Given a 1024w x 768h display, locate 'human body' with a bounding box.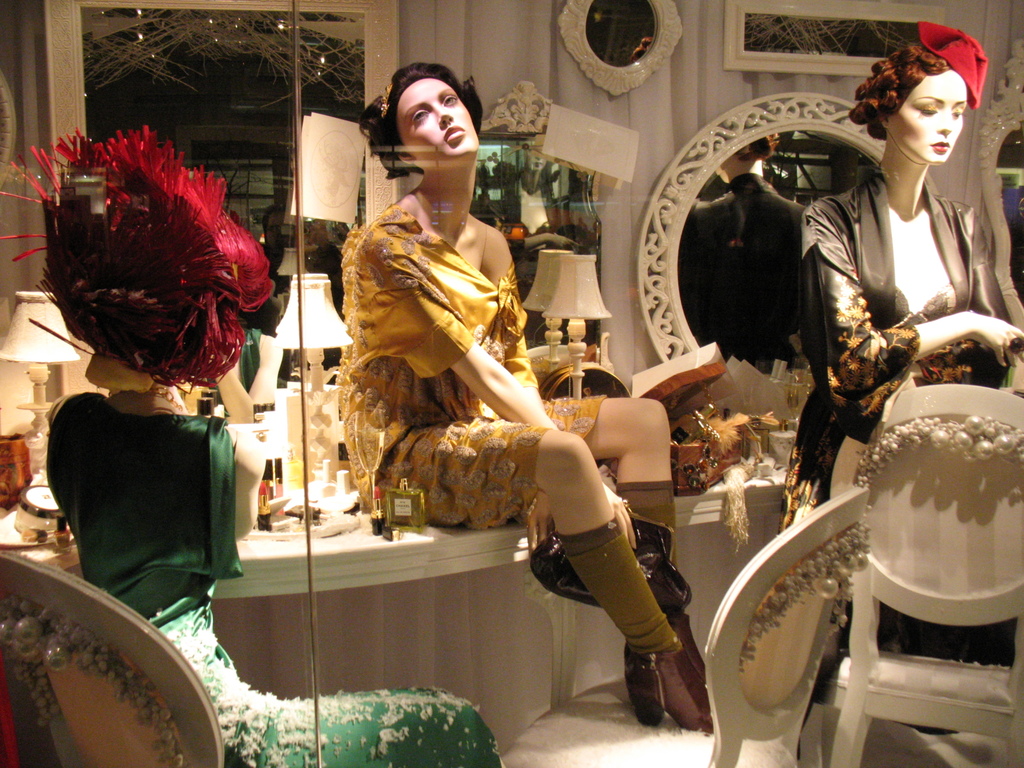
Located: 772, 44, 1000, 486.
